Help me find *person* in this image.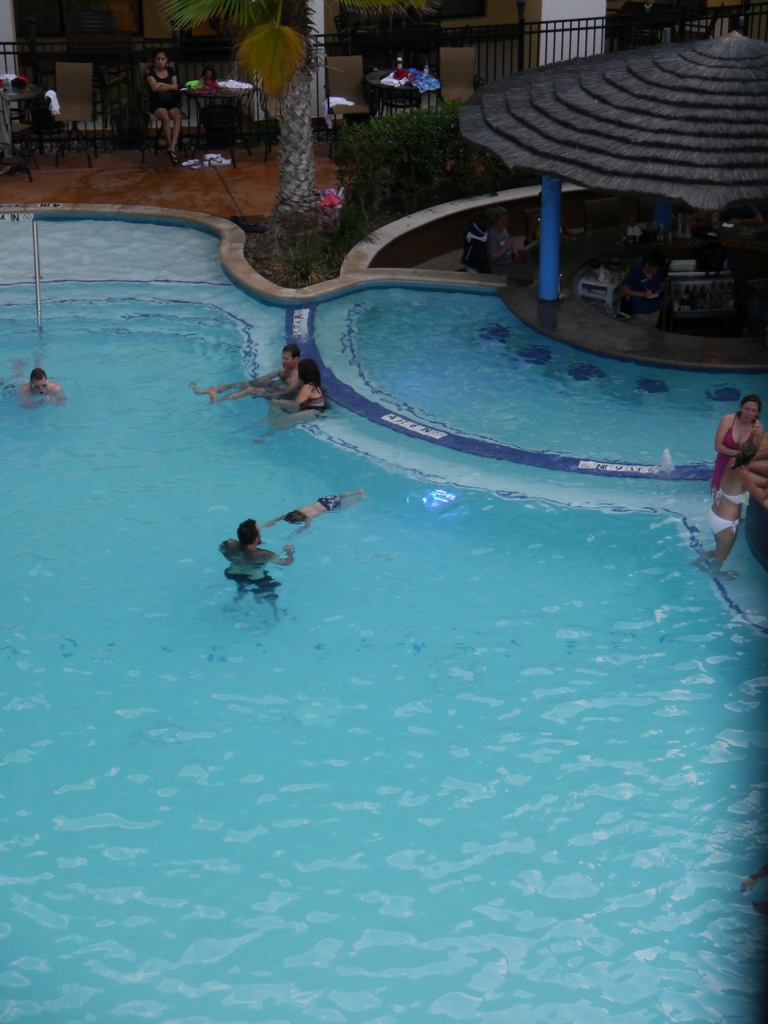
Found it: box=[223, 502, 293, 607].
